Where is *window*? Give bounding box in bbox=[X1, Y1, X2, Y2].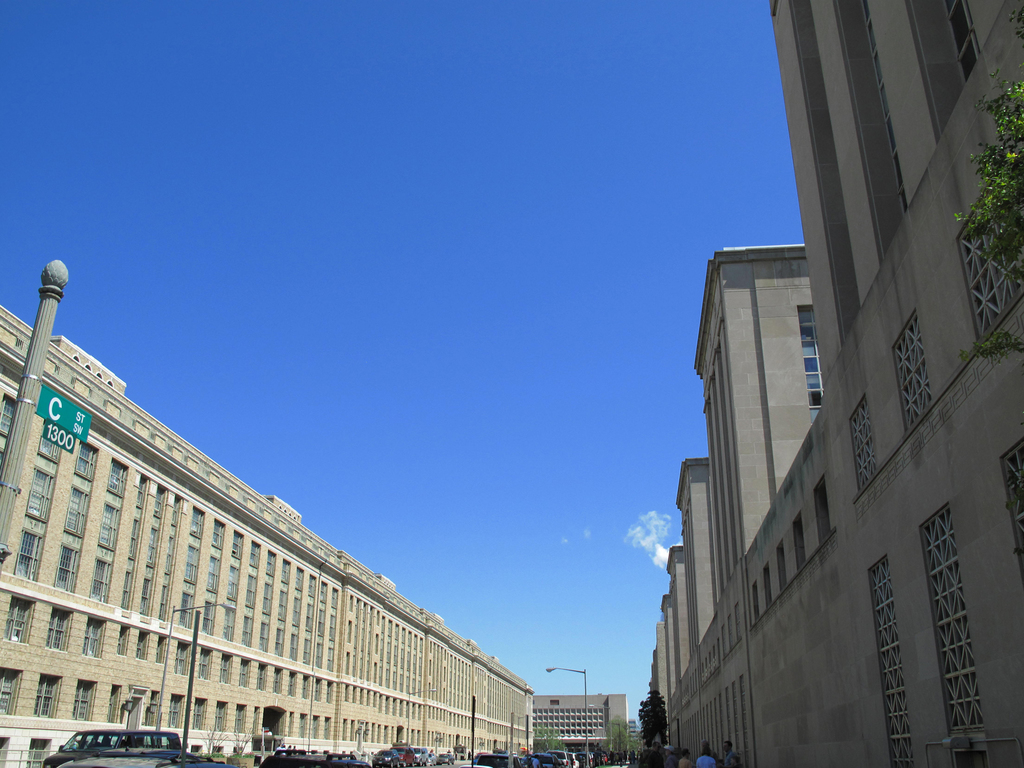
bbox=[906, 497, 988, 763].
